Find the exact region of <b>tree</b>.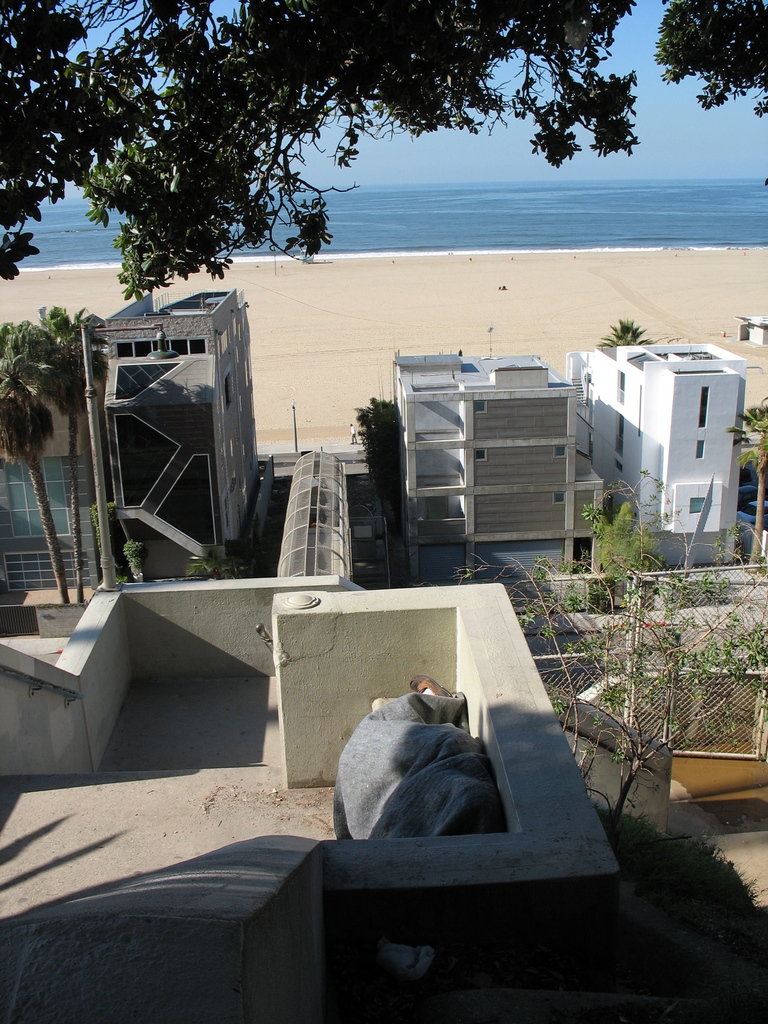
Exact region: bbox(727, 404, 767, 564).
